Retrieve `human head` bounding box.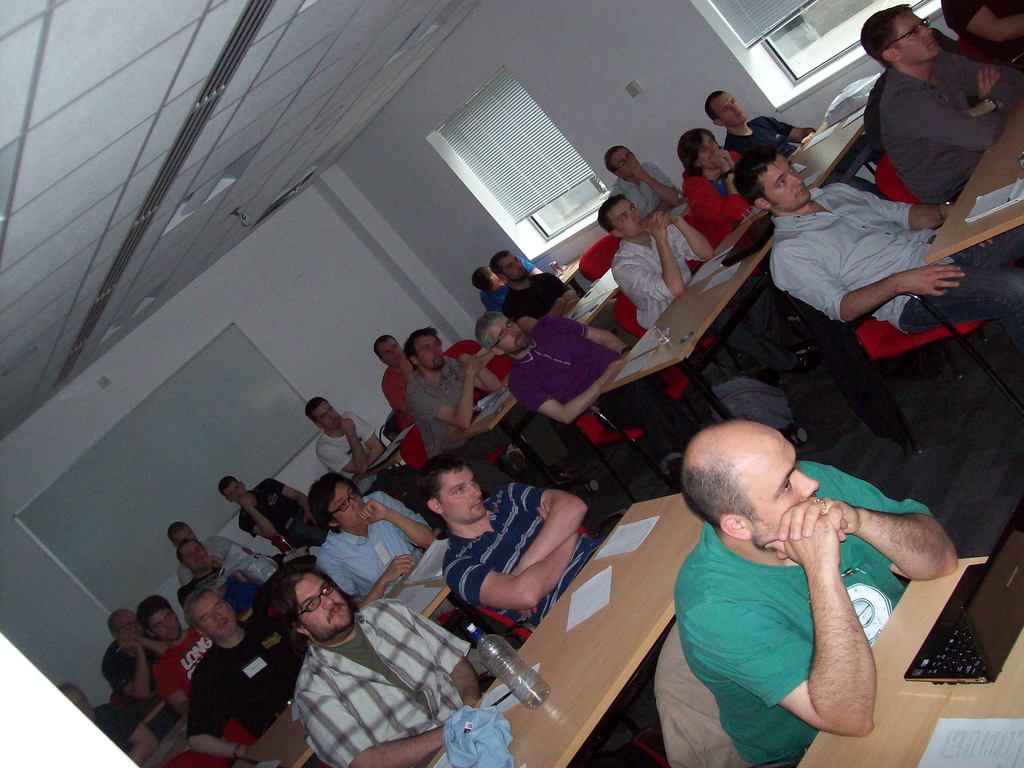
Bounding box: (x1=140, y1=594, x2=178, y2=639).
